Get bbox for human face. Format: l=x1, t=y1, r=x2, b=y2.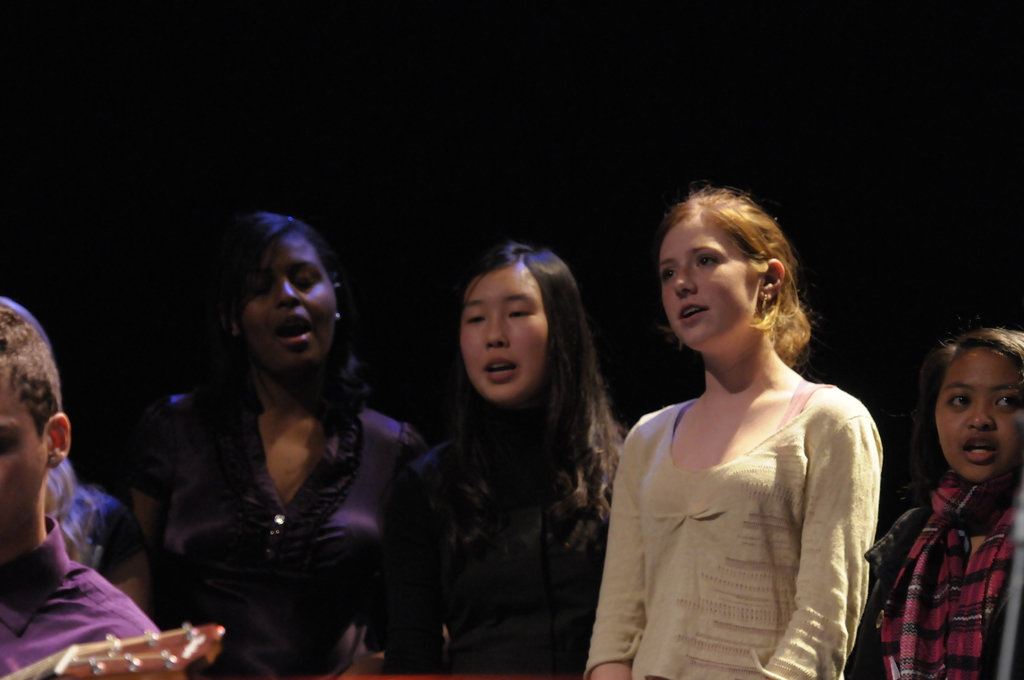
l=458, t=274, r=548, b=403.
